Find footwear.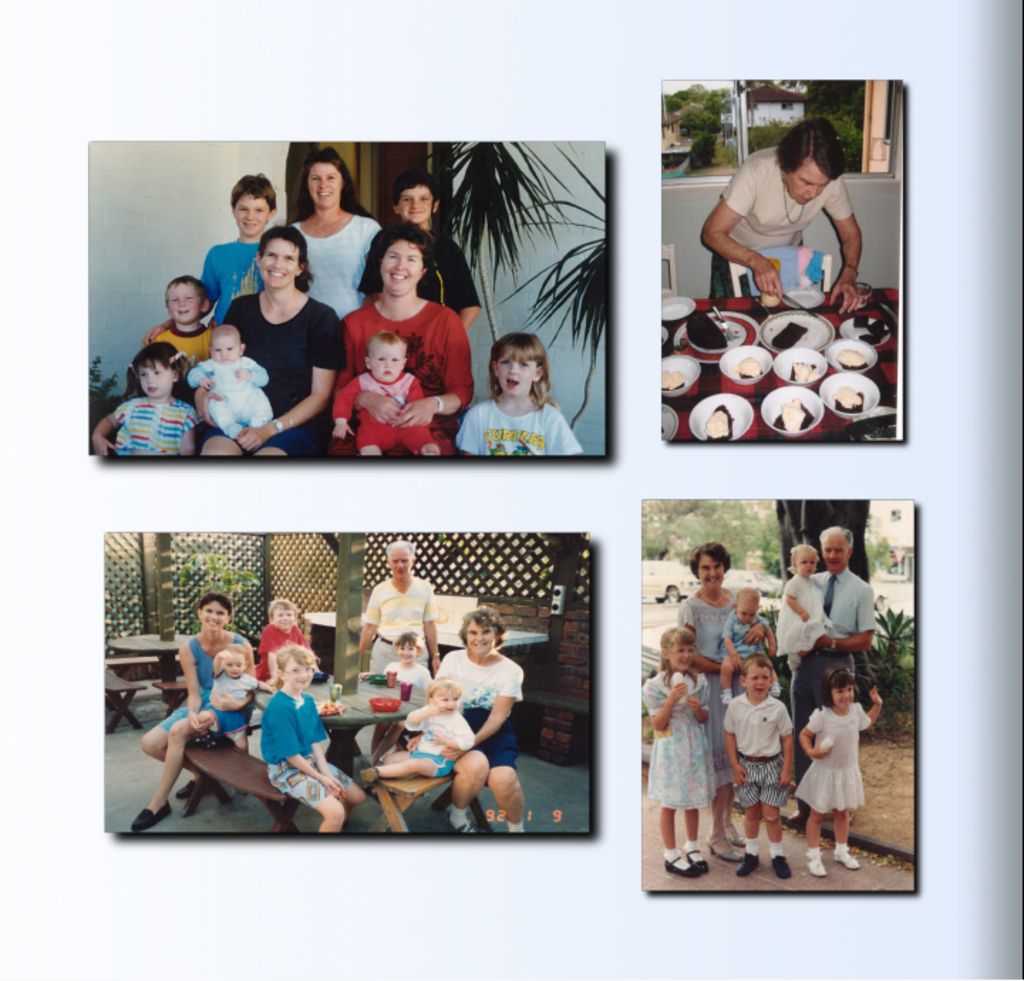
Rect(735, 853, 761, 877).
